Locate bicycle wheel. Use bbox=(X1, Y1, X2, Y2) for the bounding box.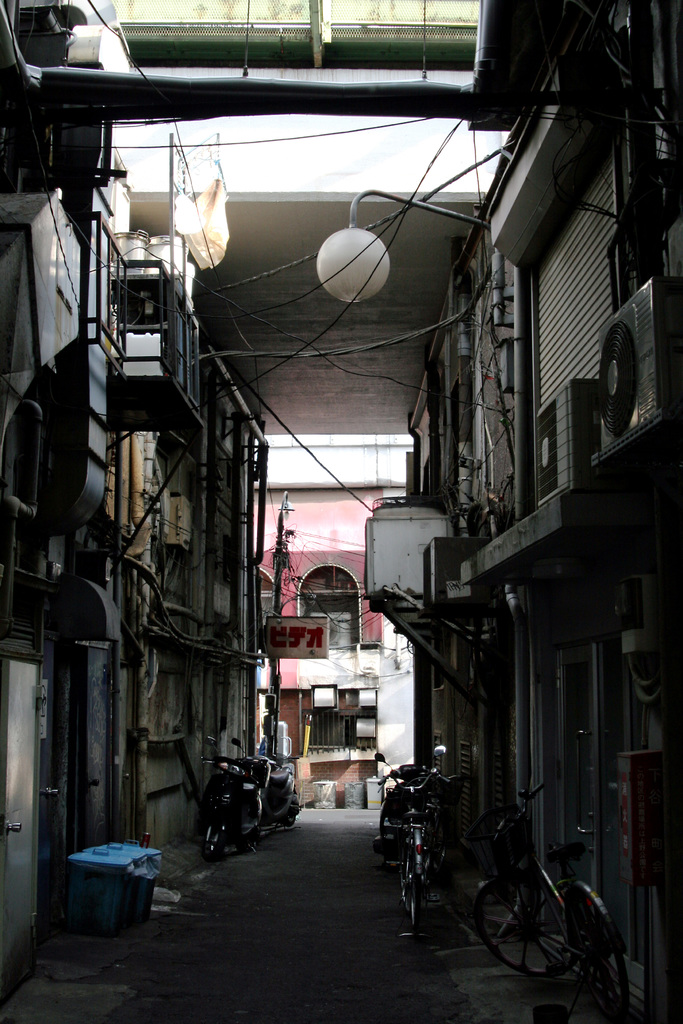
bbox=(405, 835, 457, 951).
